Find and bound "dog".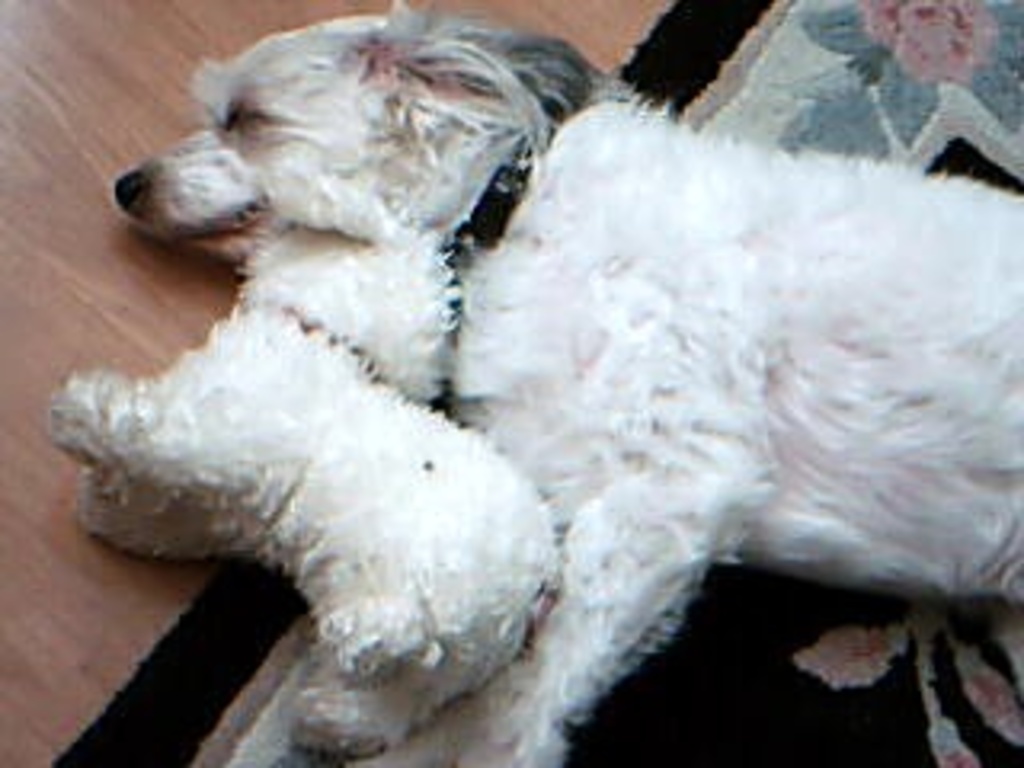
Bound: crop(48, 218, 554, 755).
